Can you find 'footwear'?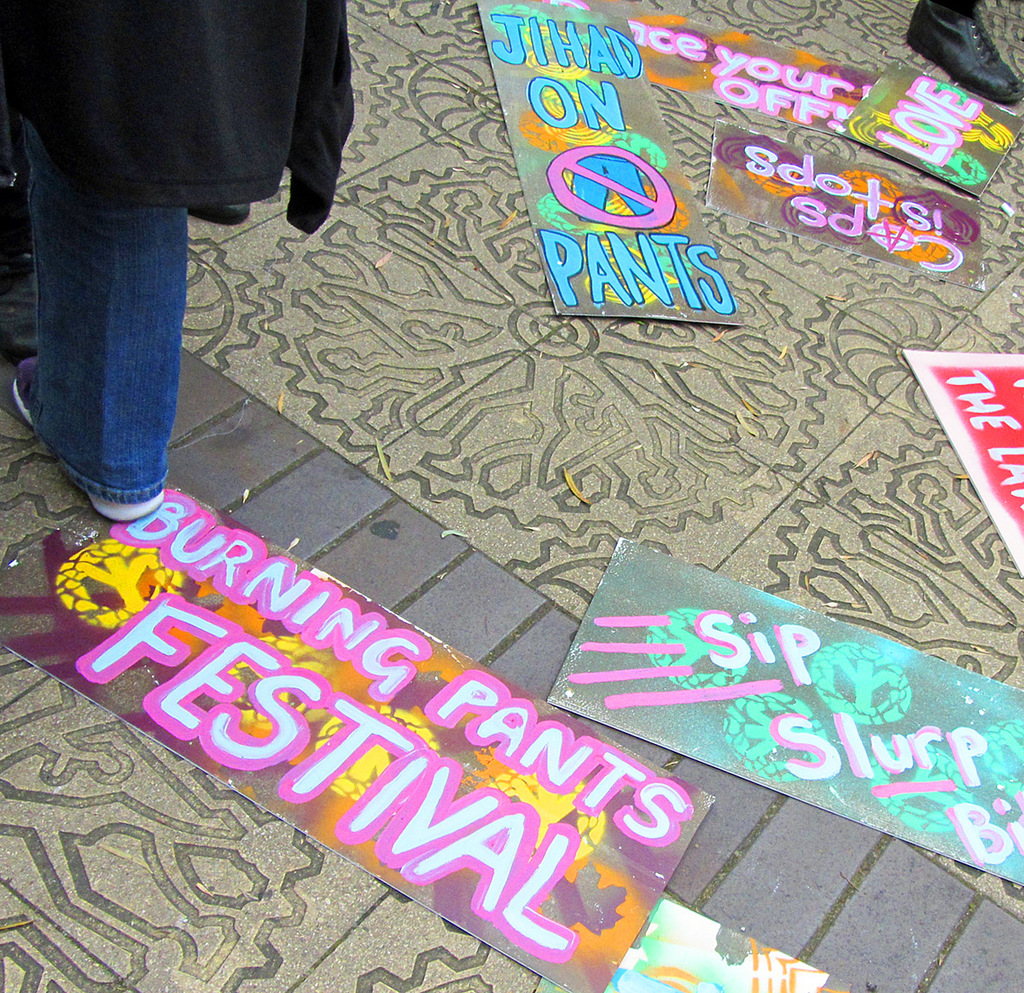
Yes, bounding box: x1=910, y1=0, x2=1023, y2=99.
